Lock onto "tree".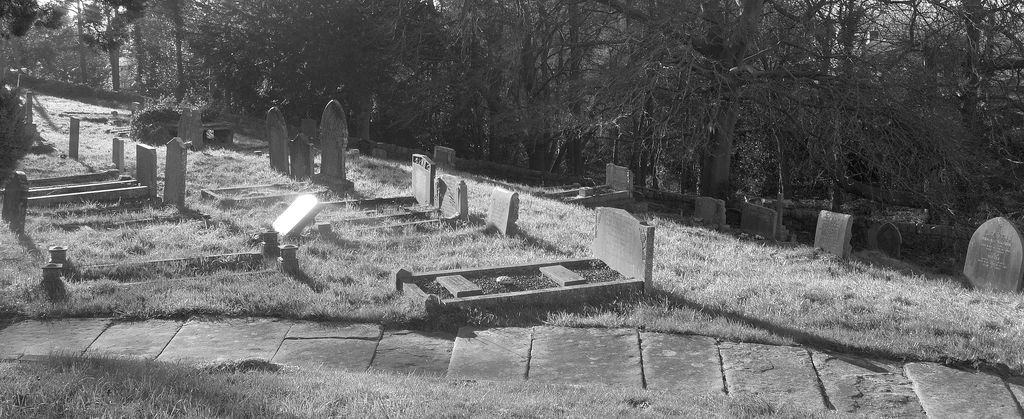
Locked: <box>748,0,913,217</box>.
